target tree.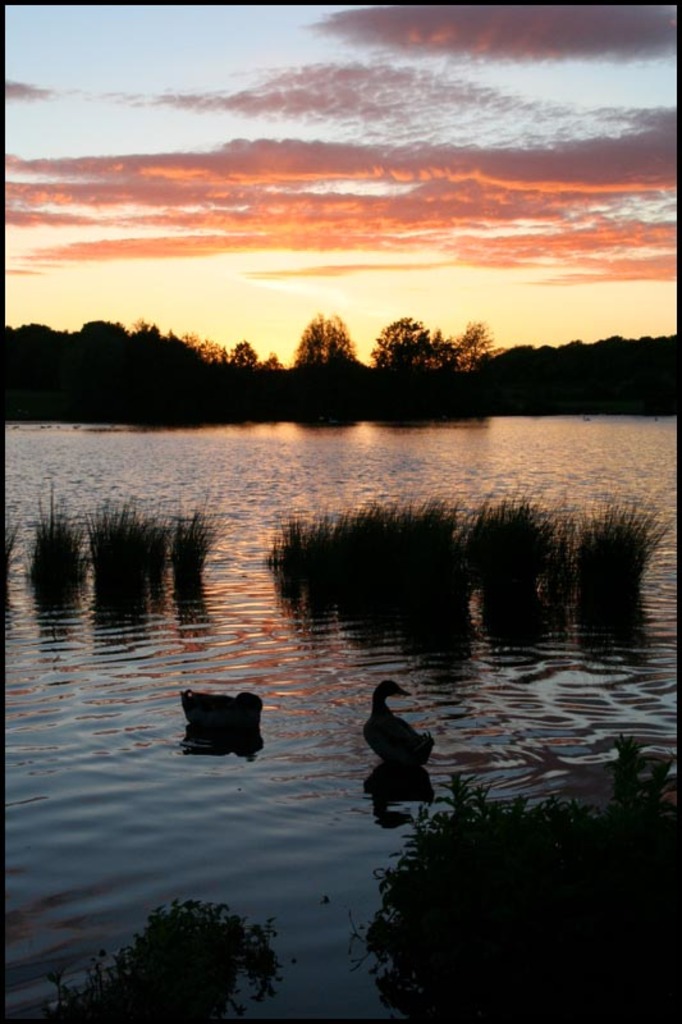
Target region: select_region(377, 311, 499, 392).
